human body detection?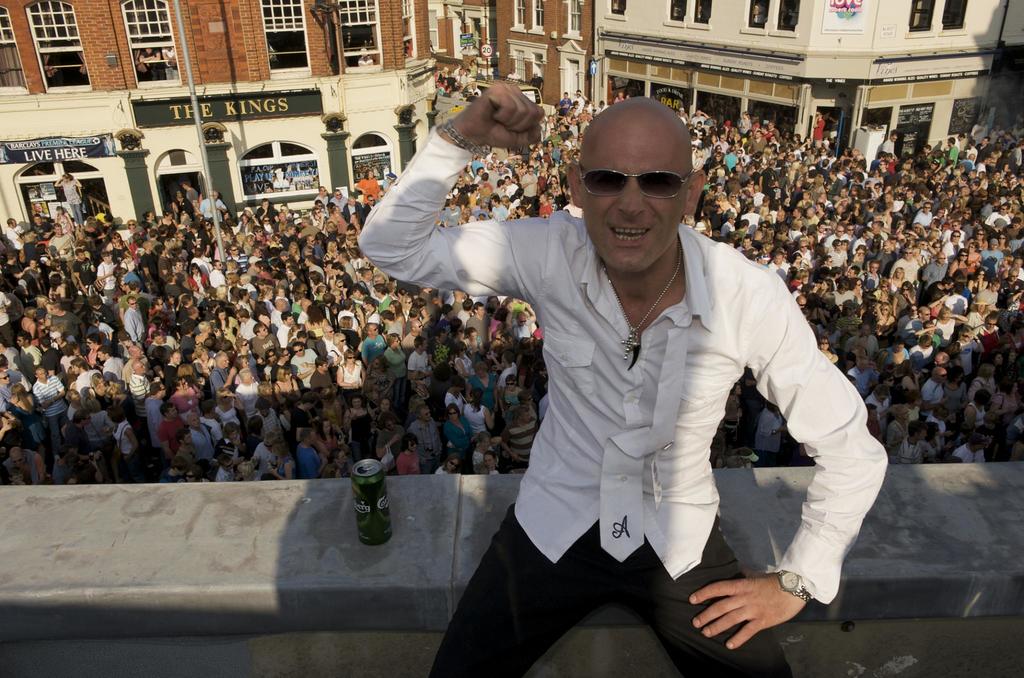
box=[779, 247, 785, 258]
